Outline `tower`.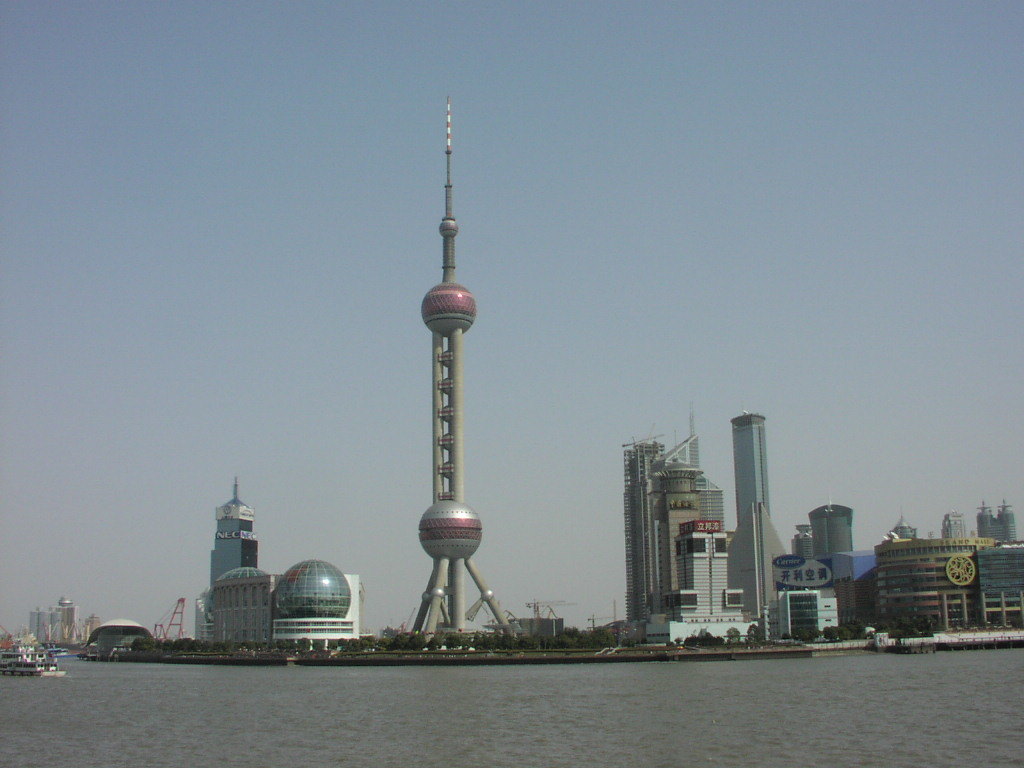
Outline: (384,89,505,631).
